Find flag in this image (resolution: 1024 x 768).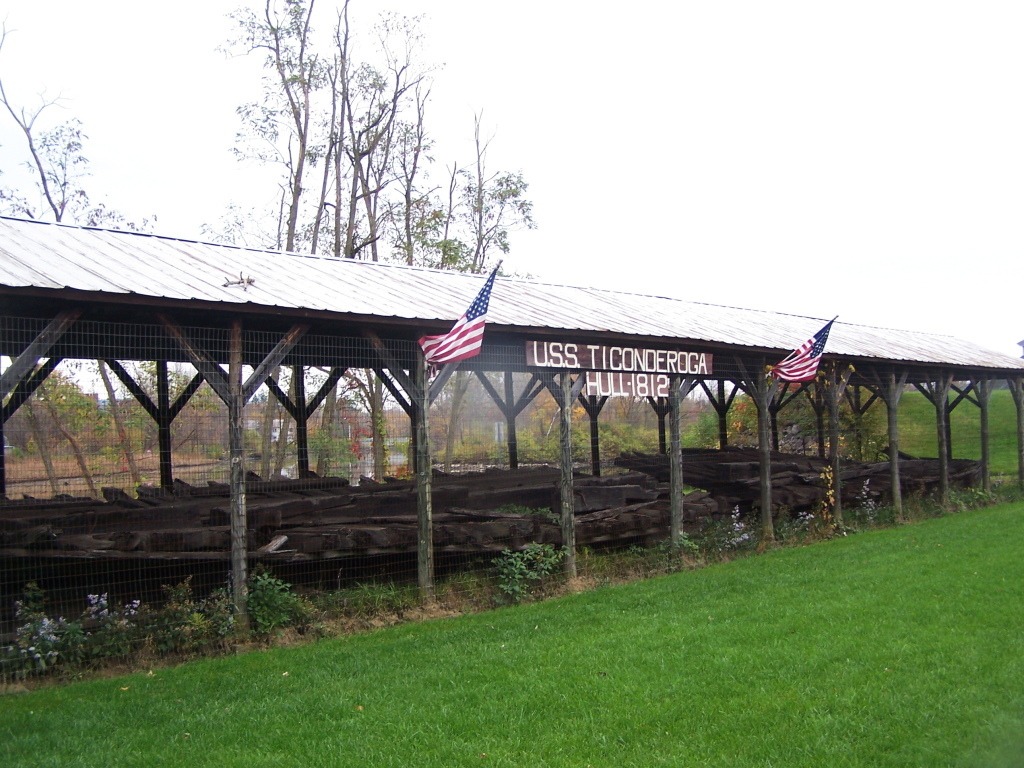
box=[763, 321, 830, 384].
